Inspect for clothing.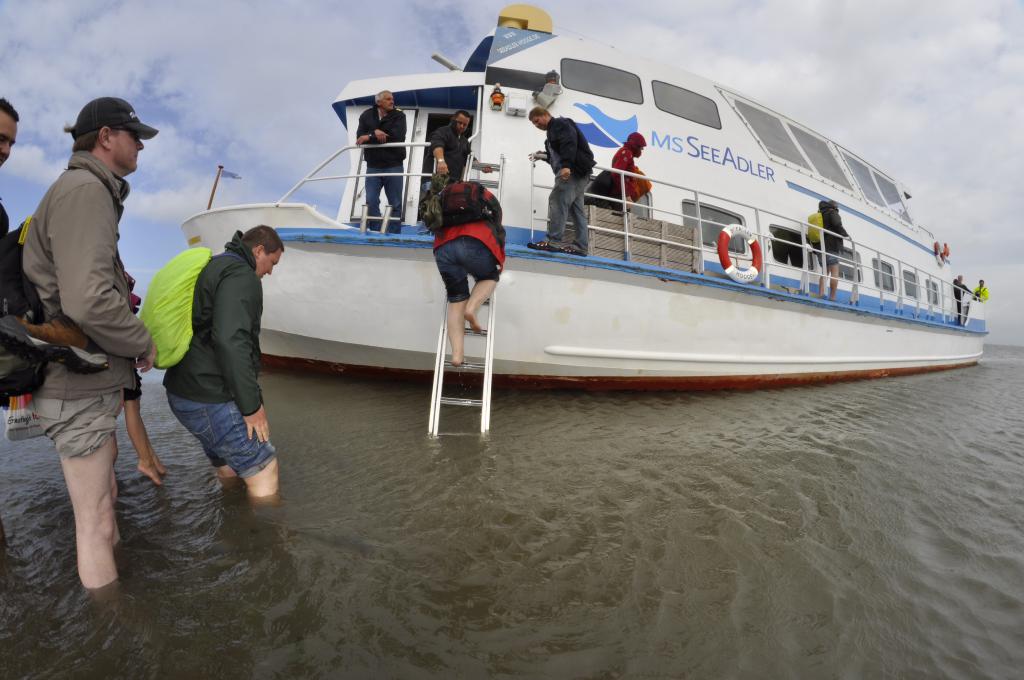
Inspection: left=0, top=198, right=12, bottom=408.
